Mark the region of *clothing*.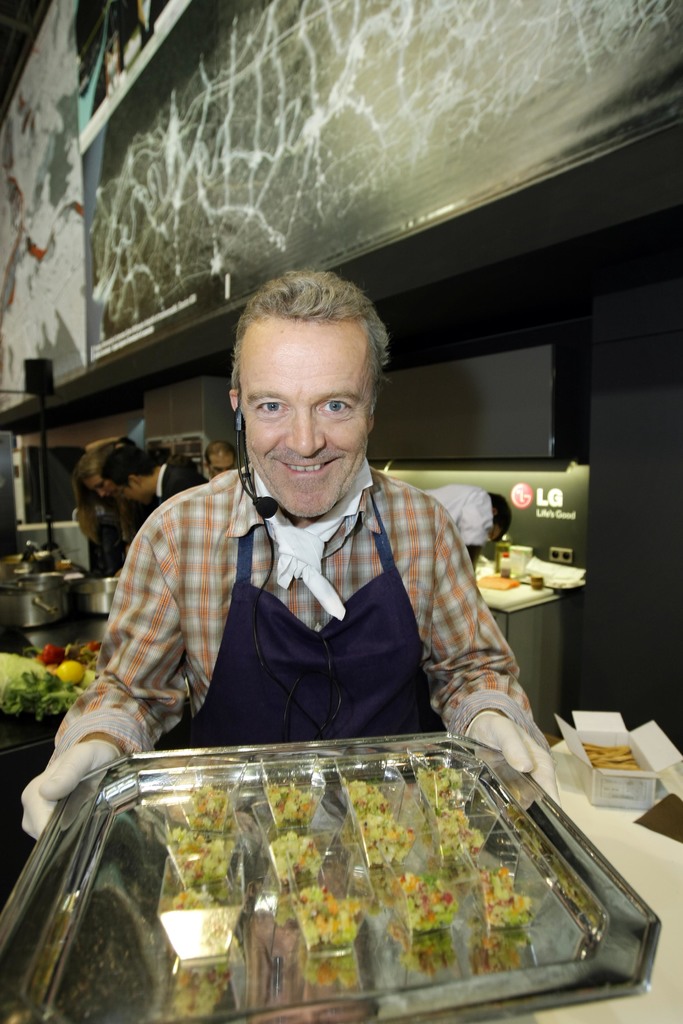
Region: <region>197, 472, 222, 491</region>.
